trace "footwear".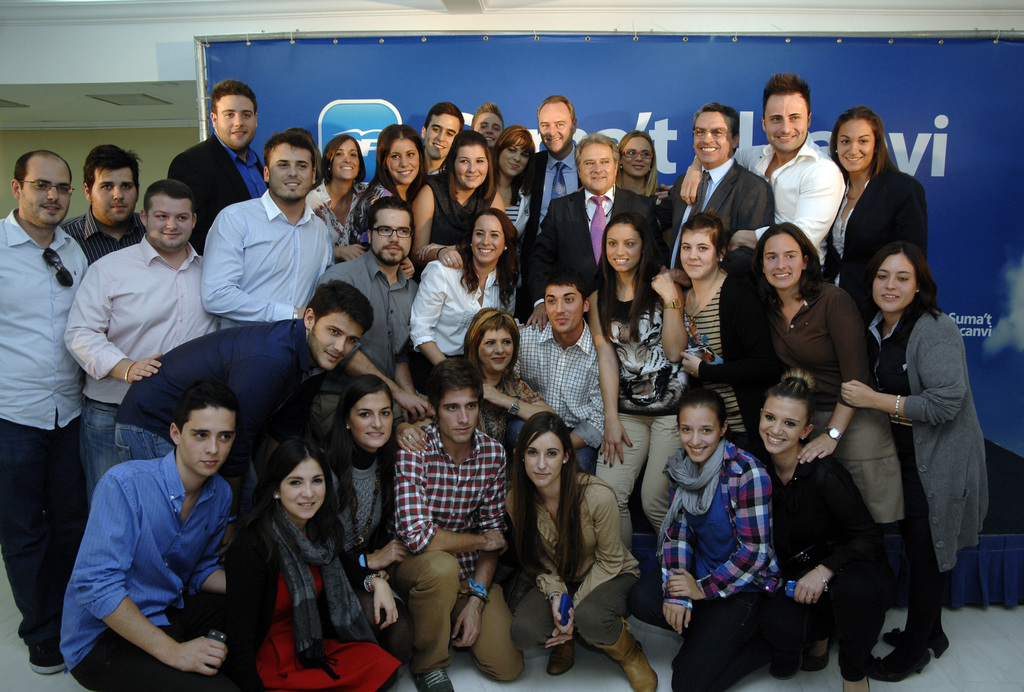
Traced to detection(768, 649, 806, 682).
